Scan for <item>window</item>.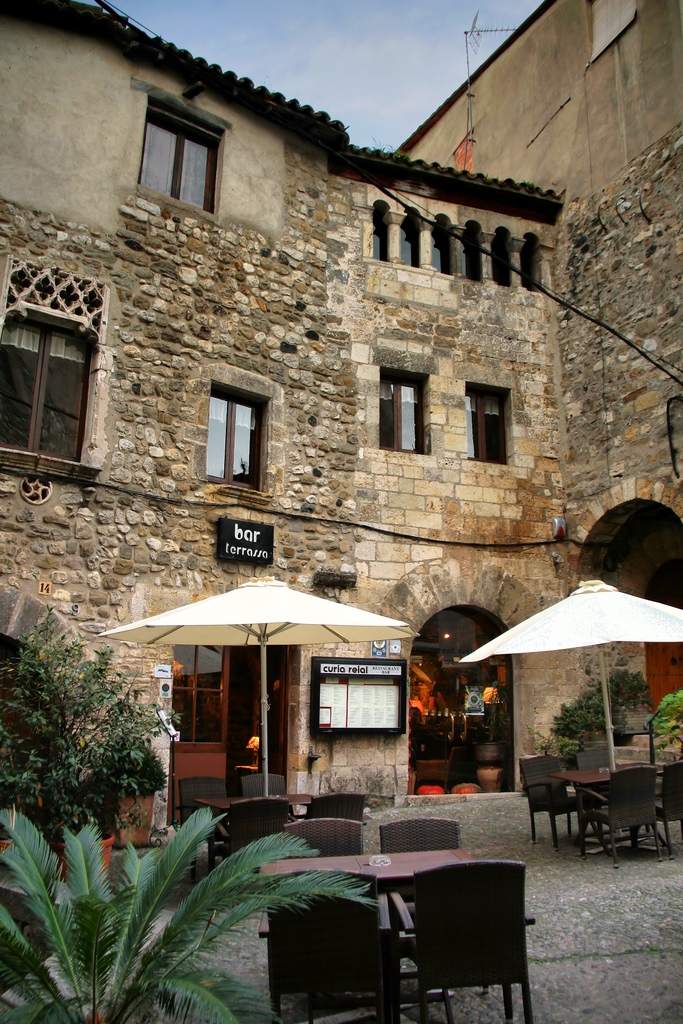
Scan result: <box>379,362,432,447</box>.
